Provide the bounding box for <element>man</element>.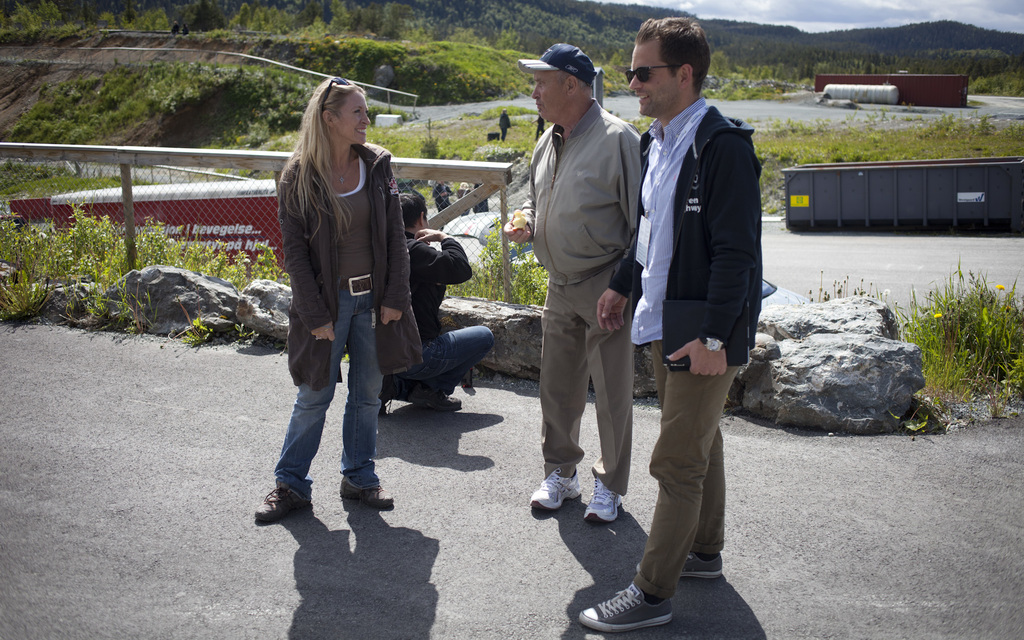
(578, 16, 763, 634).
